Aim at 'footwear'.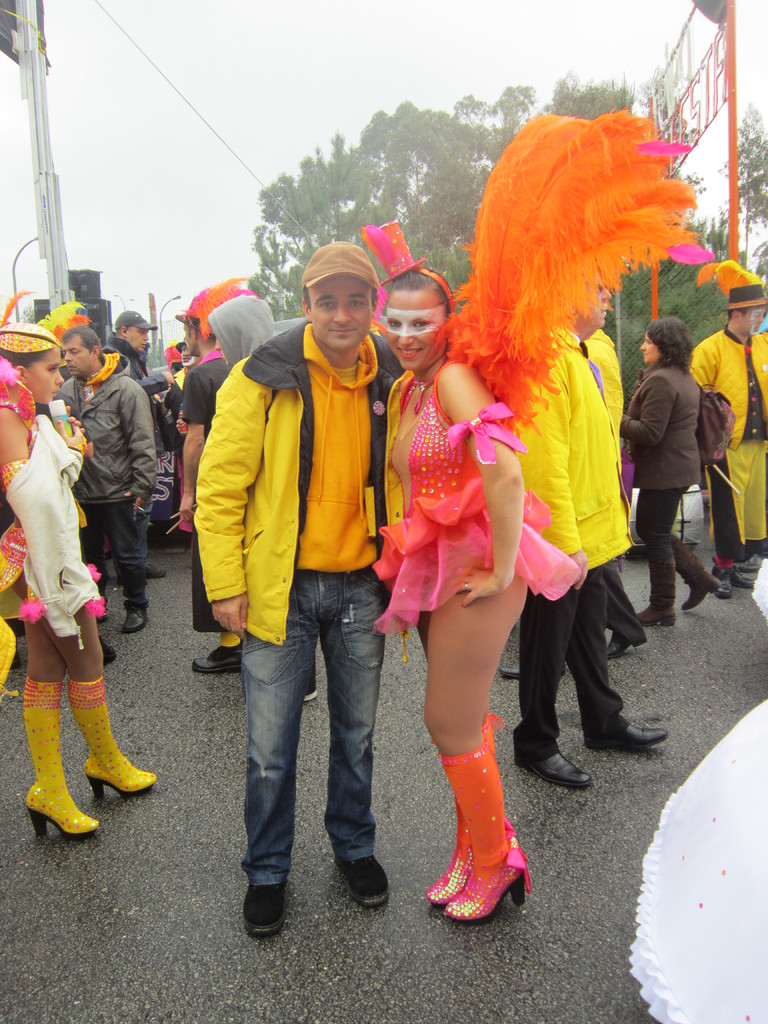
Aimed at BBox(715, 568, 734, 598).
